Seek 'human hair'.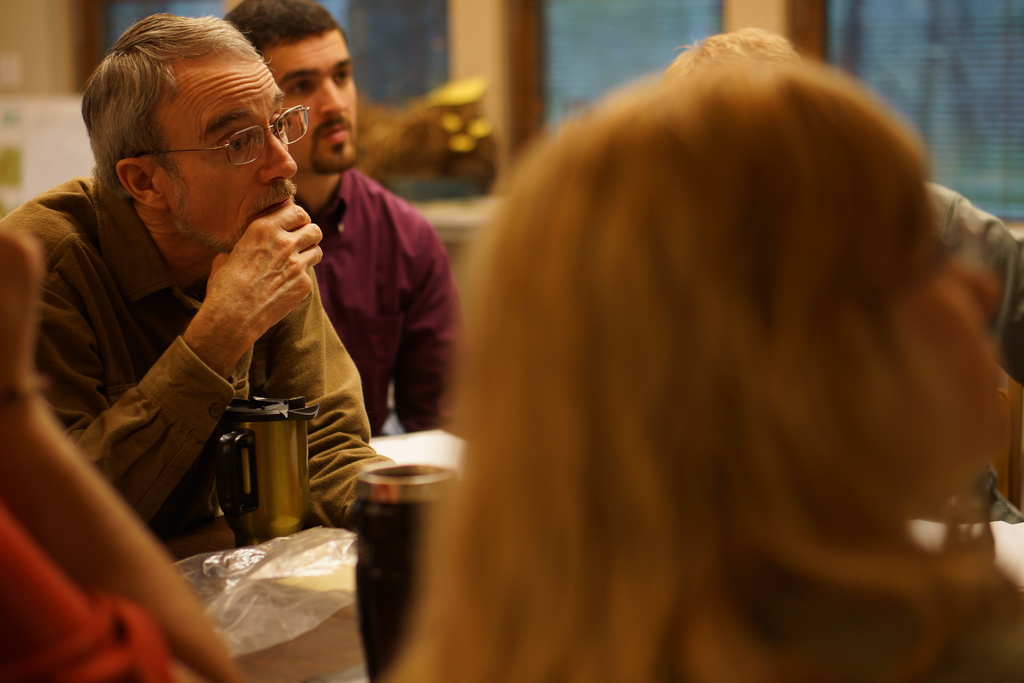
rect(228, 0, 352, 60).
